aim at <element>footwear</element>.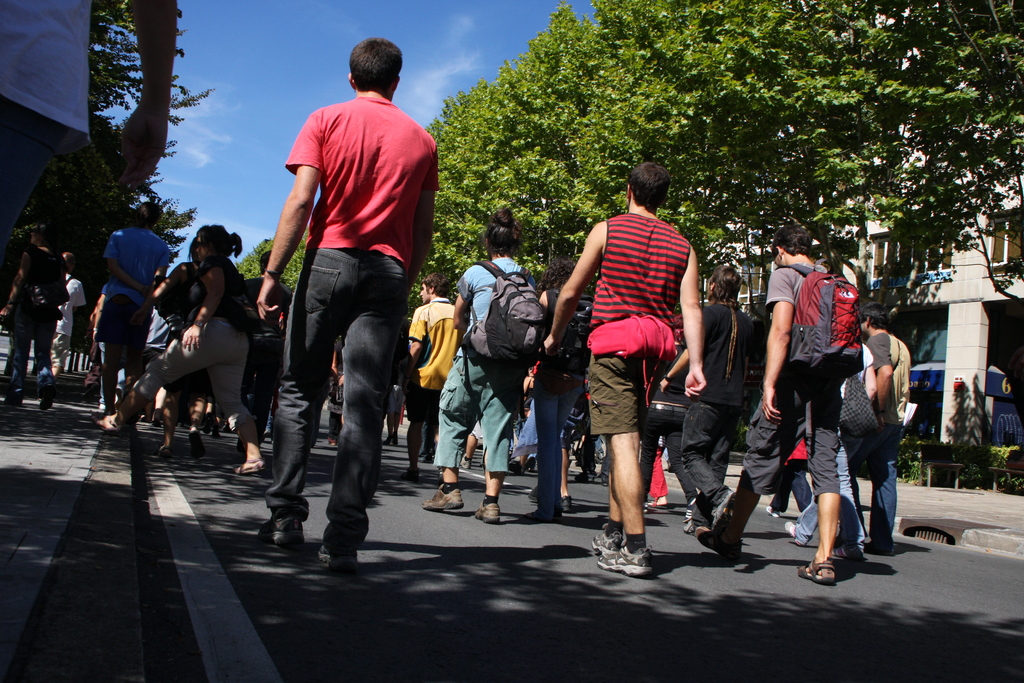
Aimed at 561,498,580,513.
